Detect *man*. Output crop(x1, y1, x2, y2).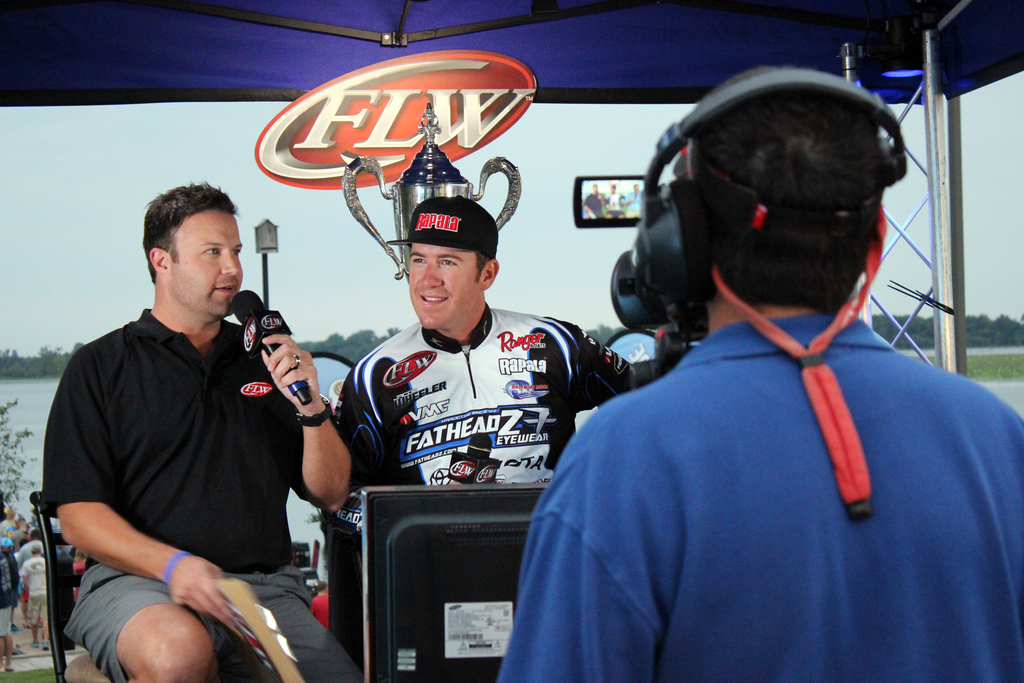
crop(35, 170, 321, 682).
